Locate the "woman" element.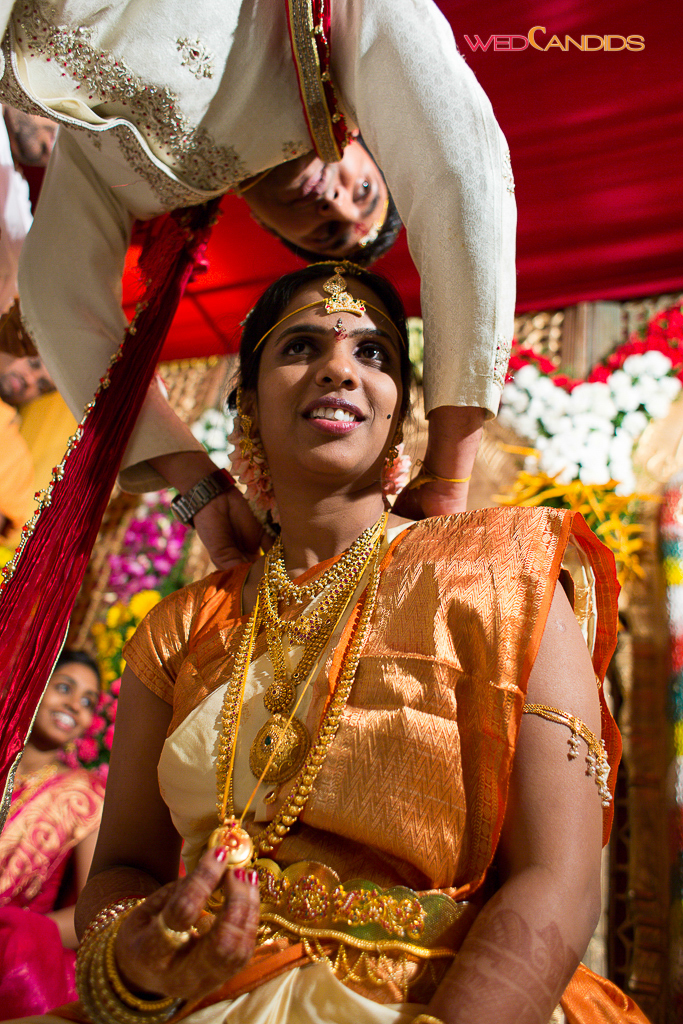
Element bbox: pyautogui.locateOnScreen(0, 646, 112, 1023).
